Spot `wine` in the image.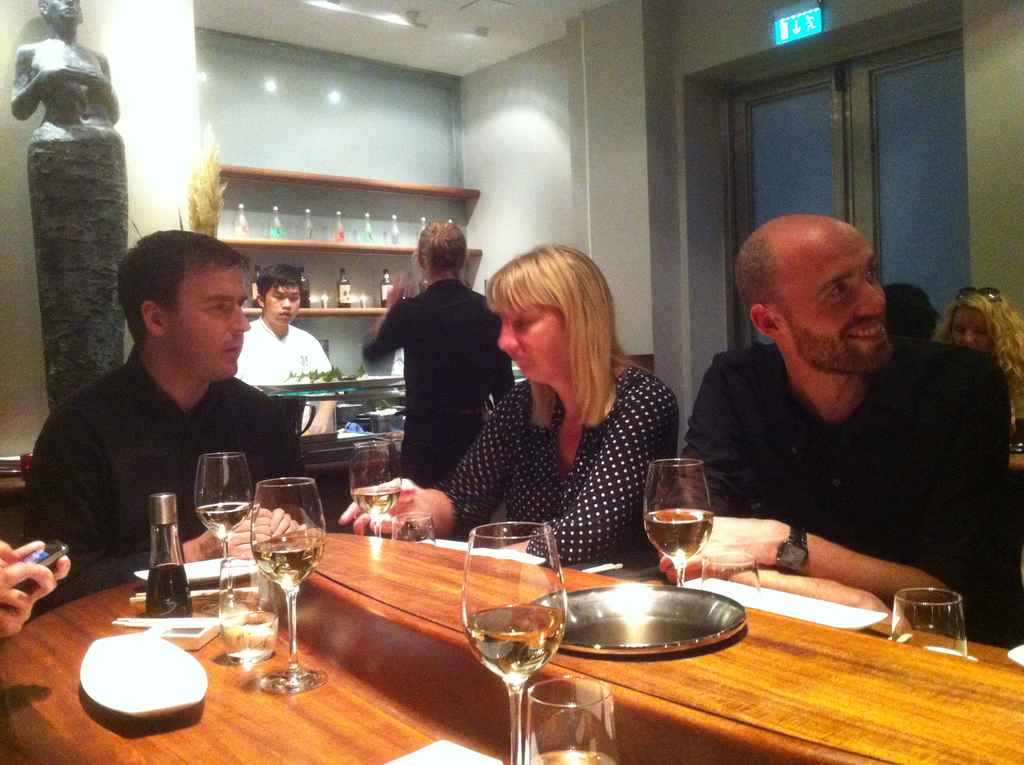
`wine` found at (250, 531, 327, 588).
